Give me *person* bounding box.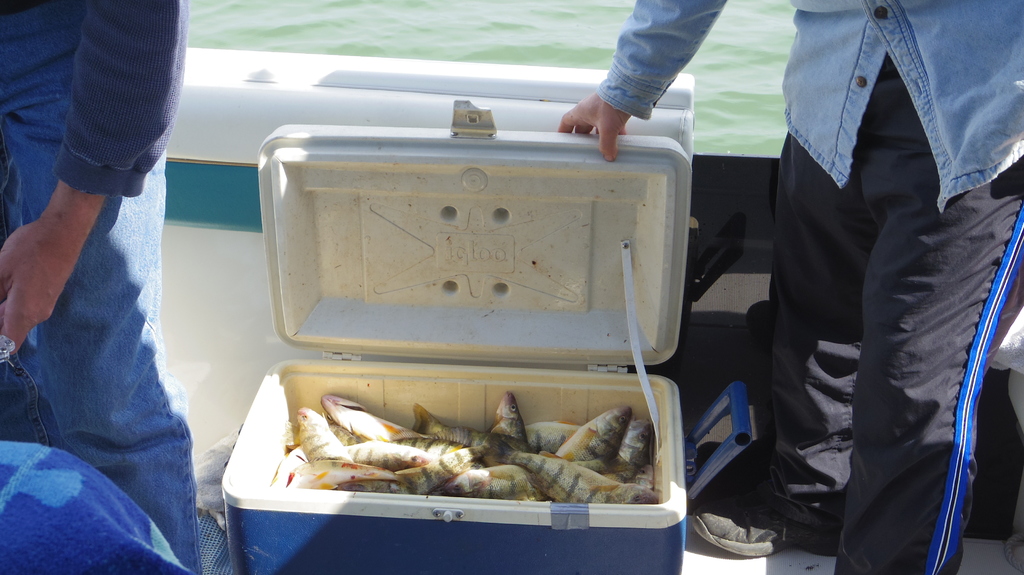
left=558, top=0, right=1023, bottom=574.
